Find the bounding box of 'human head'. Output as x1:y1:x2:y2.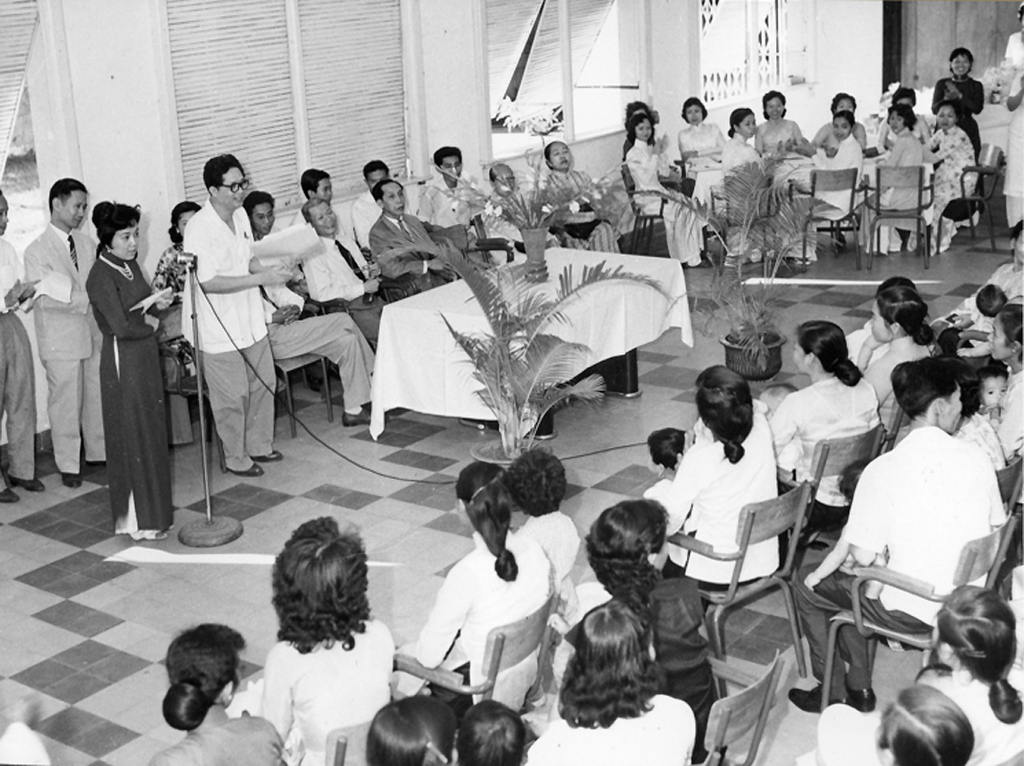
45:175:89:230.
